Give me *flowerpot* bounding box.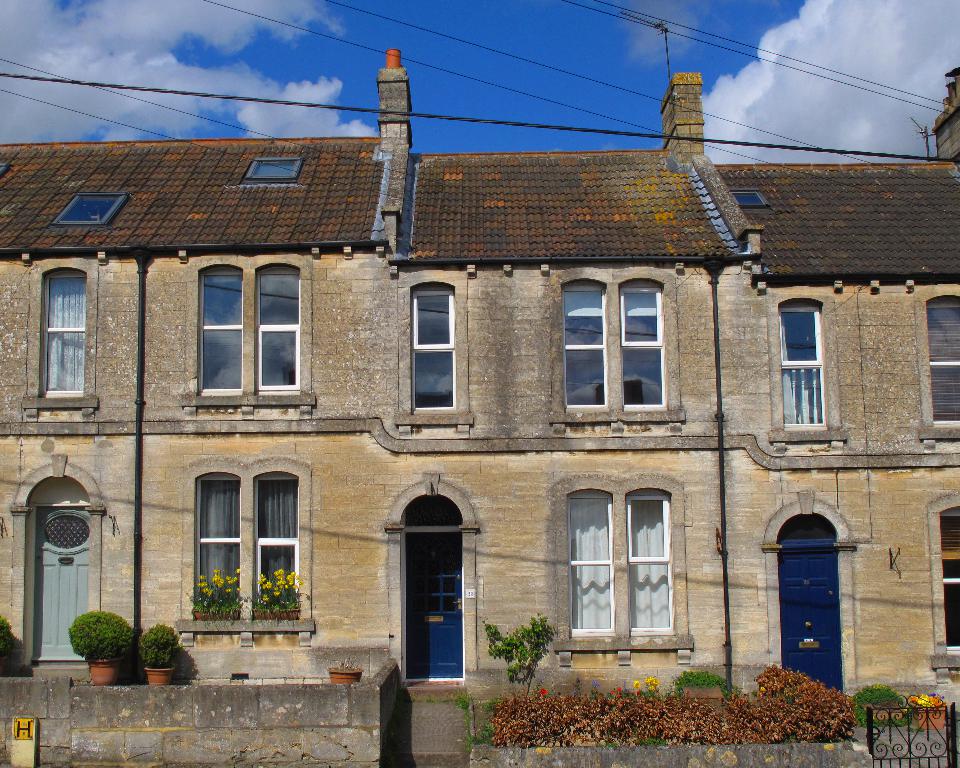
[left=326, top=667, right=364, bottom=690].
